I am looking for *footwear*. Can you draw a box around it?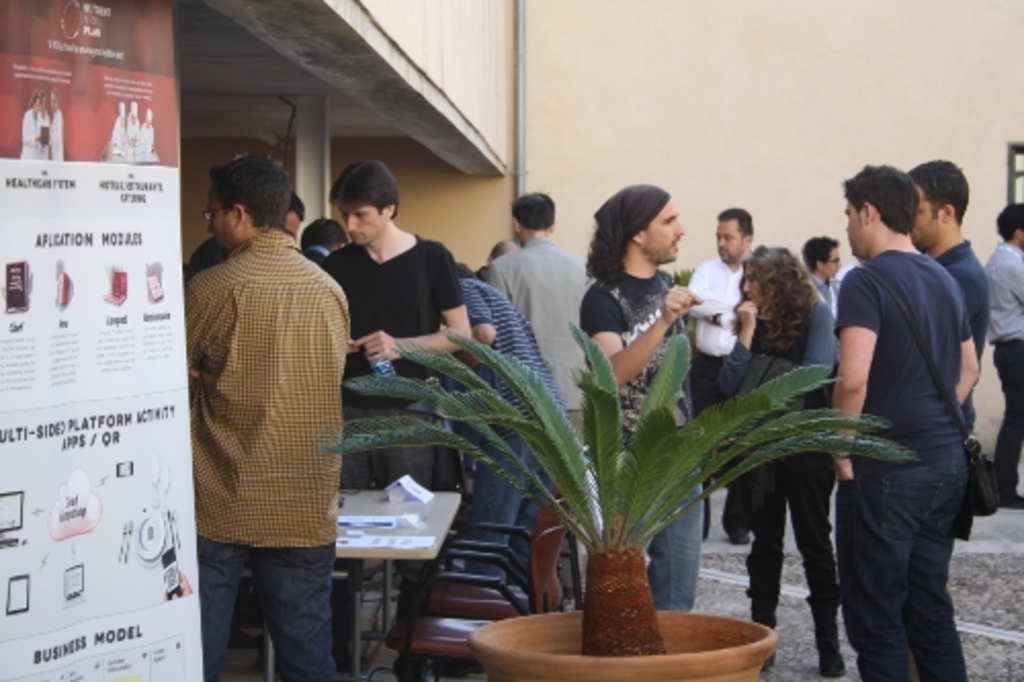
Sure, the bounding box is select_region(995, 487, 1022, 512).
